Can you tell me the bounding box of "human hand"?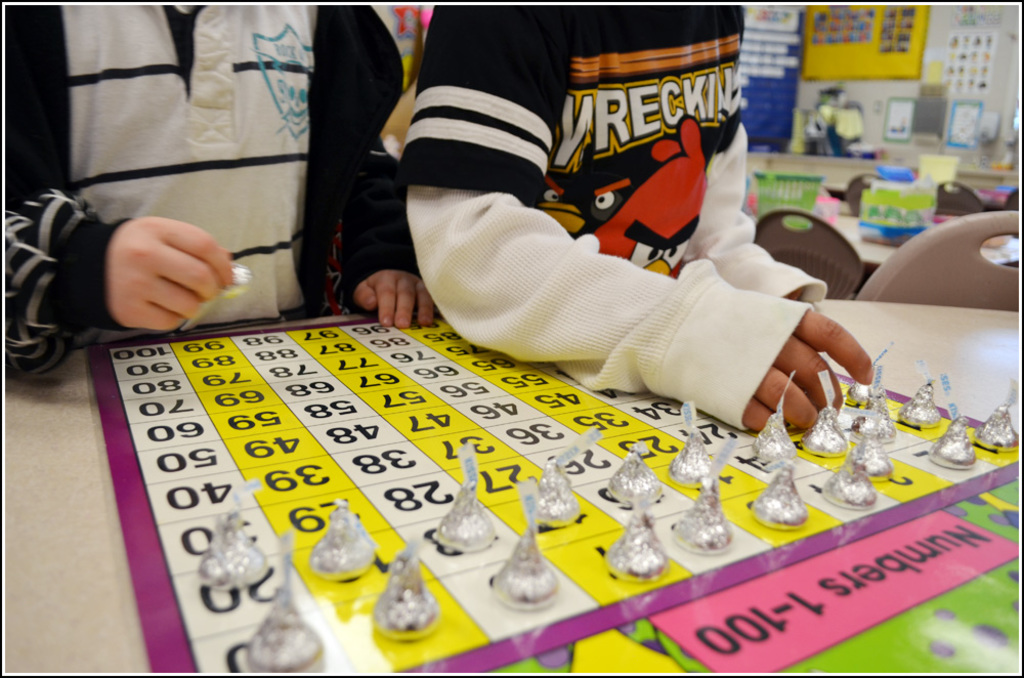
(x1=352, y1=269, x2=436, y2=331).
